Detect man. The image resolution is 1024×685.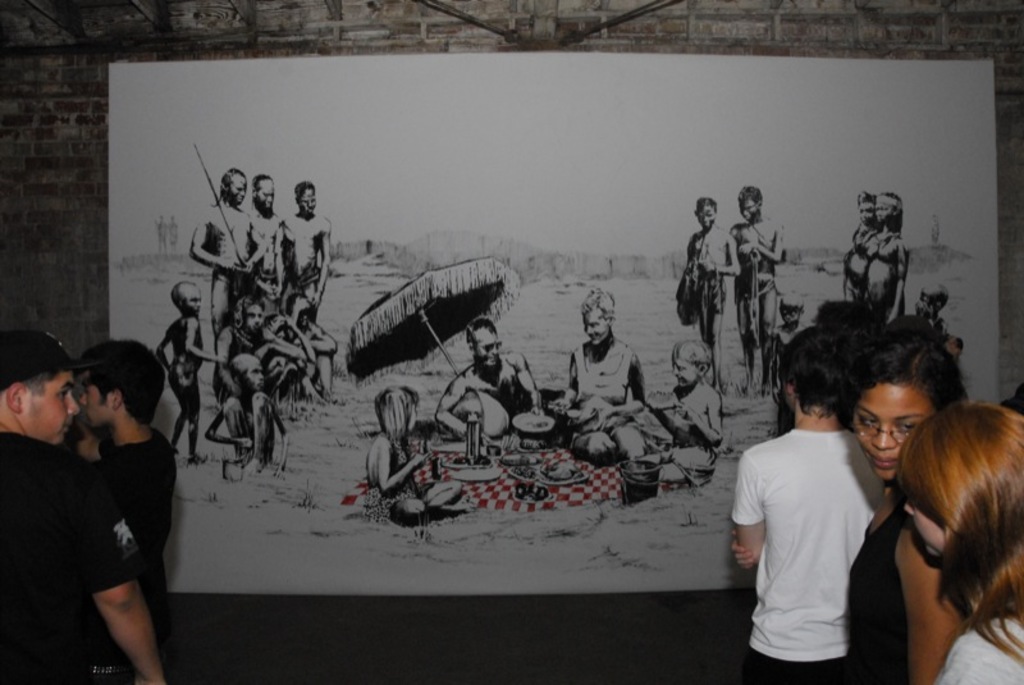
select_region(278, 173, 328, 307).
